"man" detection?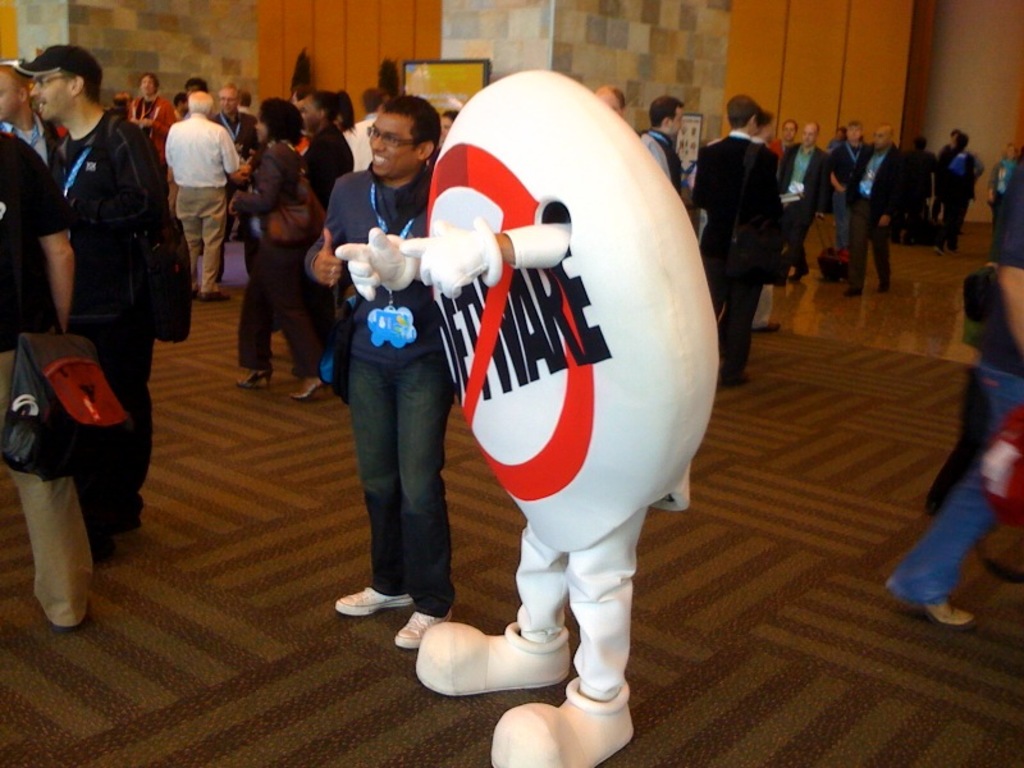
box(828, 118, 872, 257)
